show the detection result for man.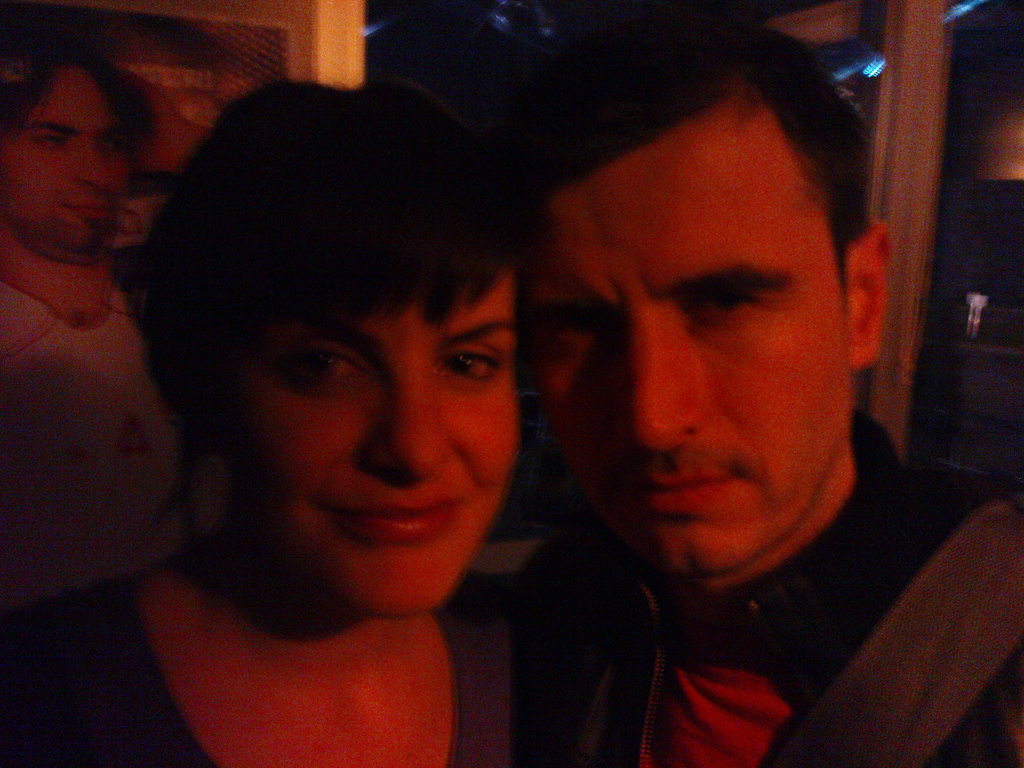
rect(515, 0, 1023, 765).
